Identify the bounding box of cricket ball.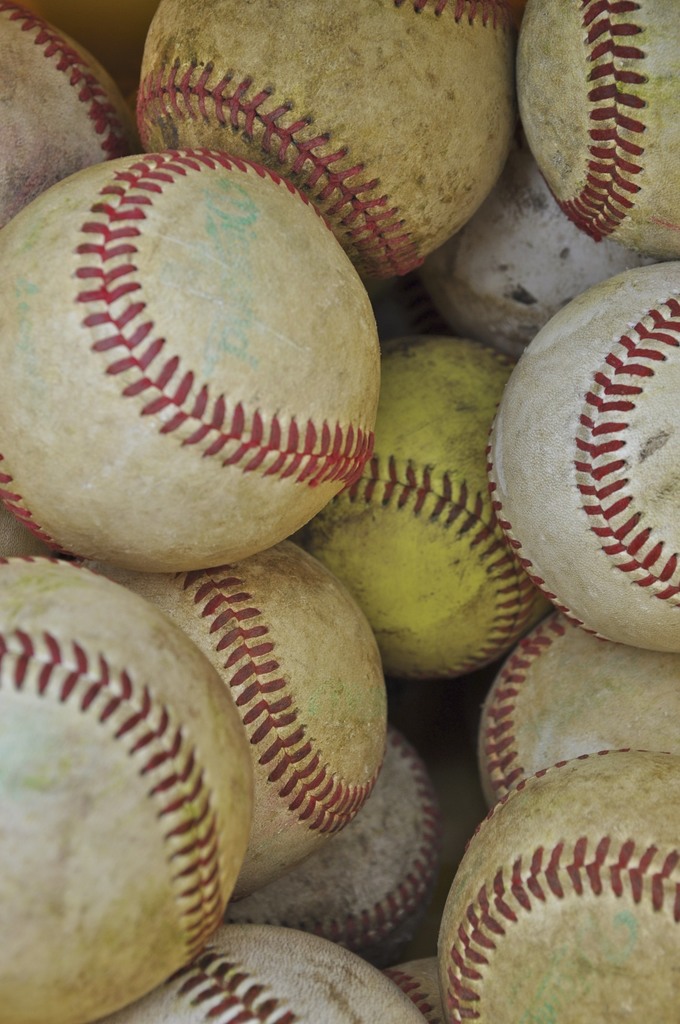
(0, 138, 402, 592).
